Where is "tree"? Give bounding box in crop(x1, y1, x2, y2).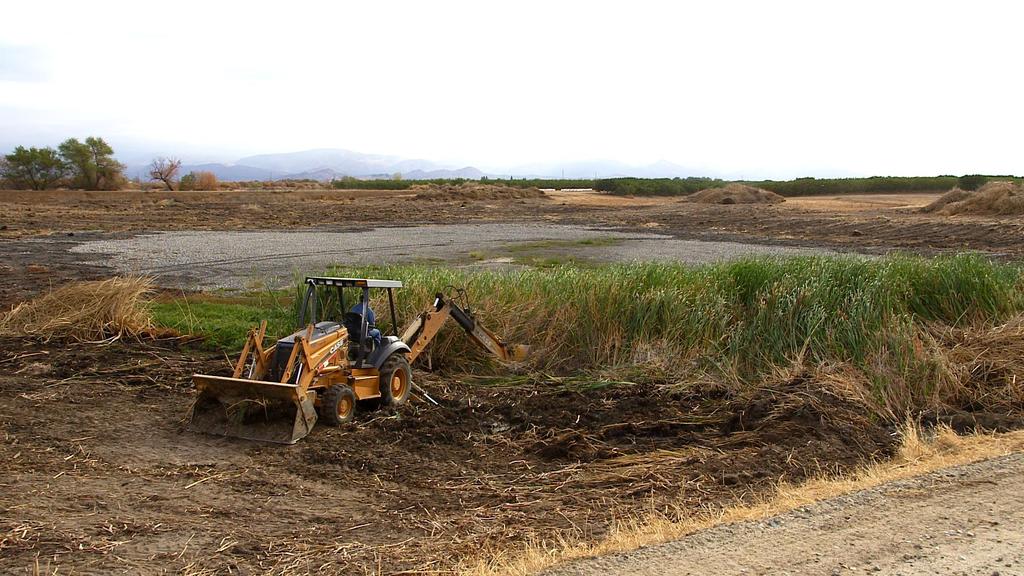
crop(4, 147, 65, 193).
